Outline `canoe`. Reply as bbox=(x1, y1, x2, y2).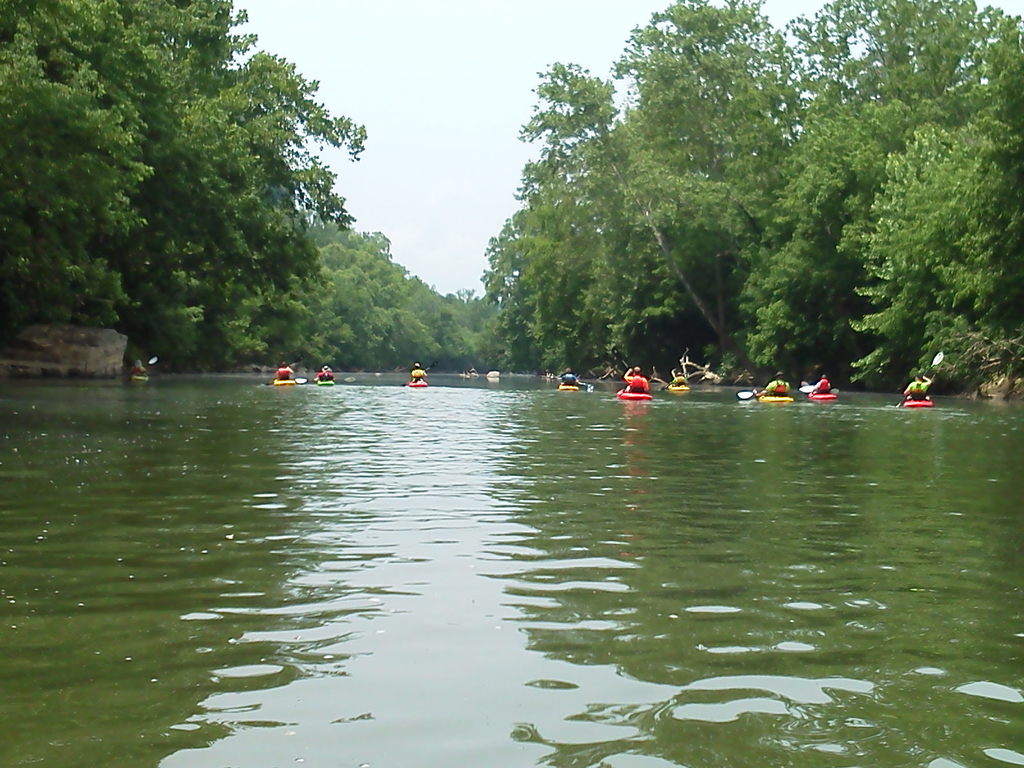
bbox=(317, 379, 332, 387).
